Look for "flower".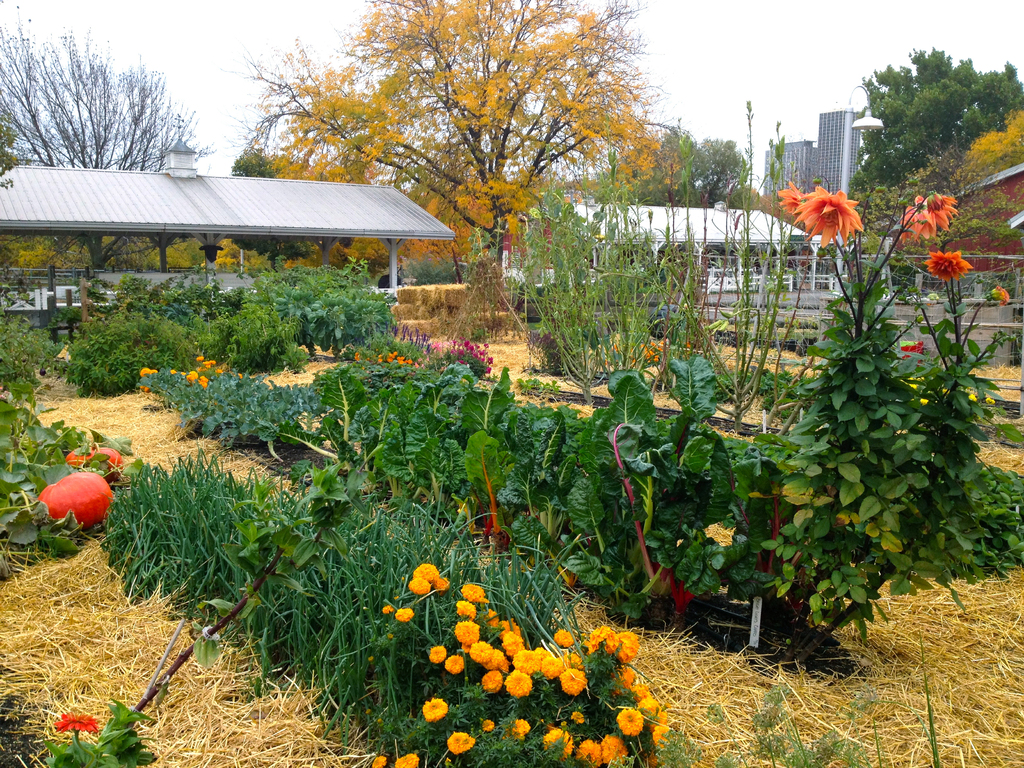
Found: x1=498 y1=715 x2=529 y2=740.
